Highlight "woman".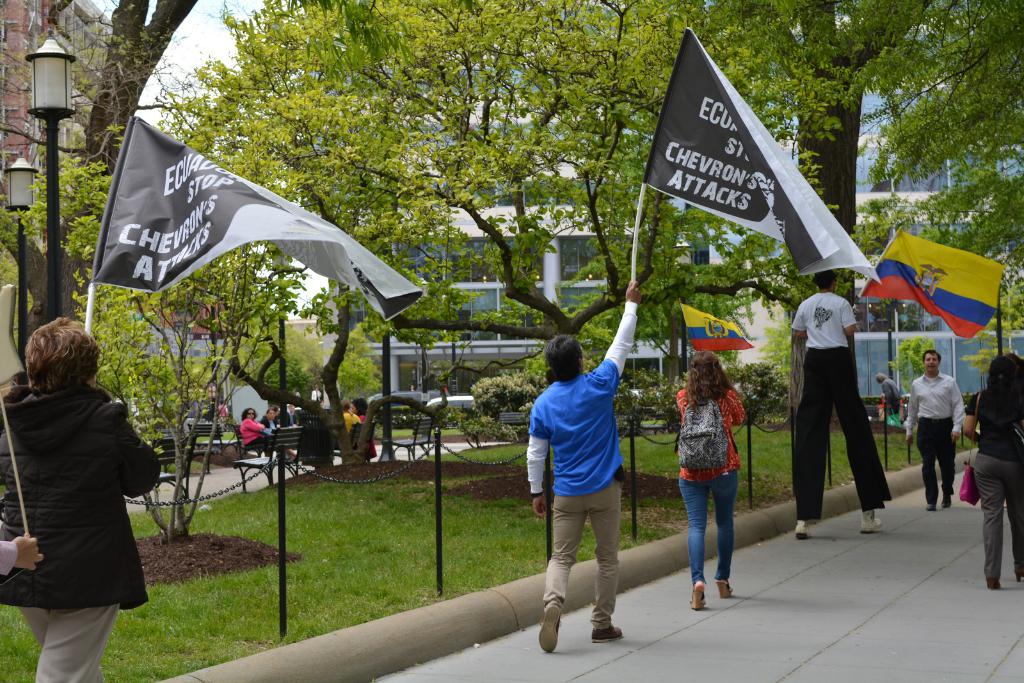
Highlighted region: bbox=(962, 353, 1023, 589).
